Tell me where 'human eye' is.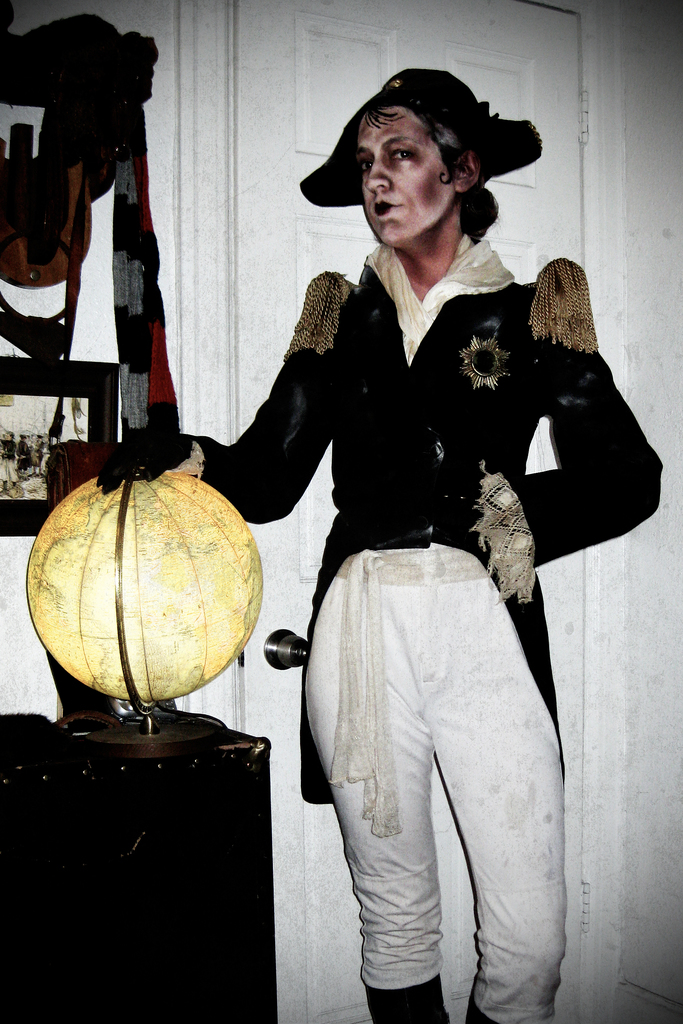
'human eye' is at l=358, t=156, r=374, b=177.
